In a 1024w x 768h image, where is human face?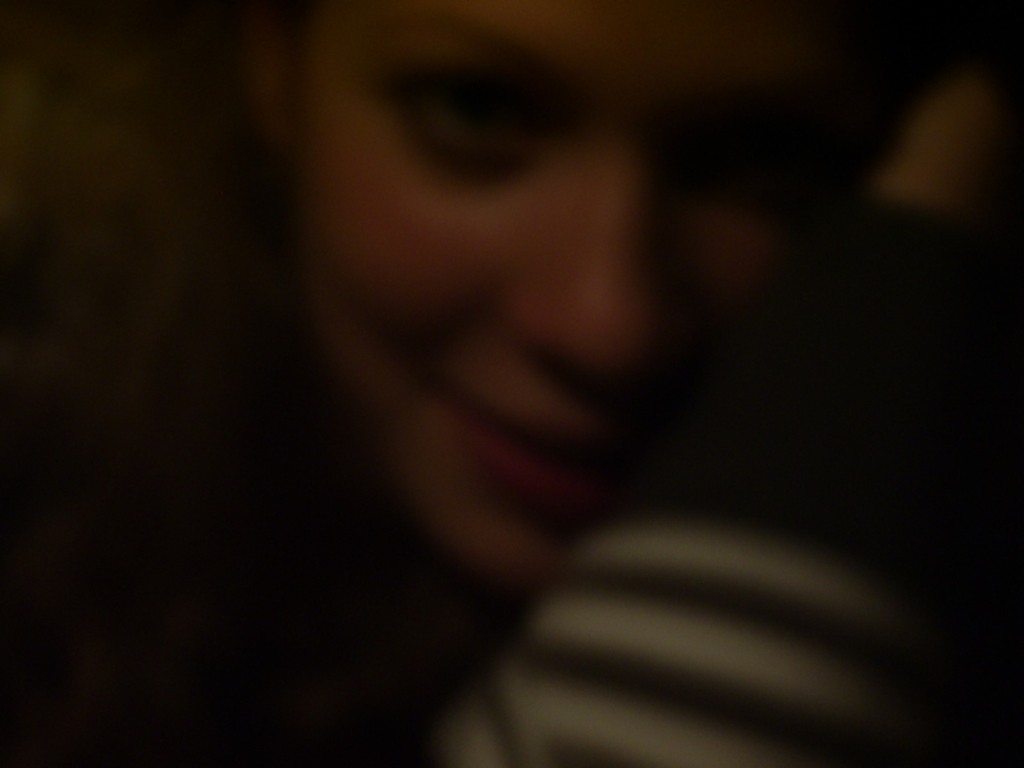
box(296, 0, 882, 575).
